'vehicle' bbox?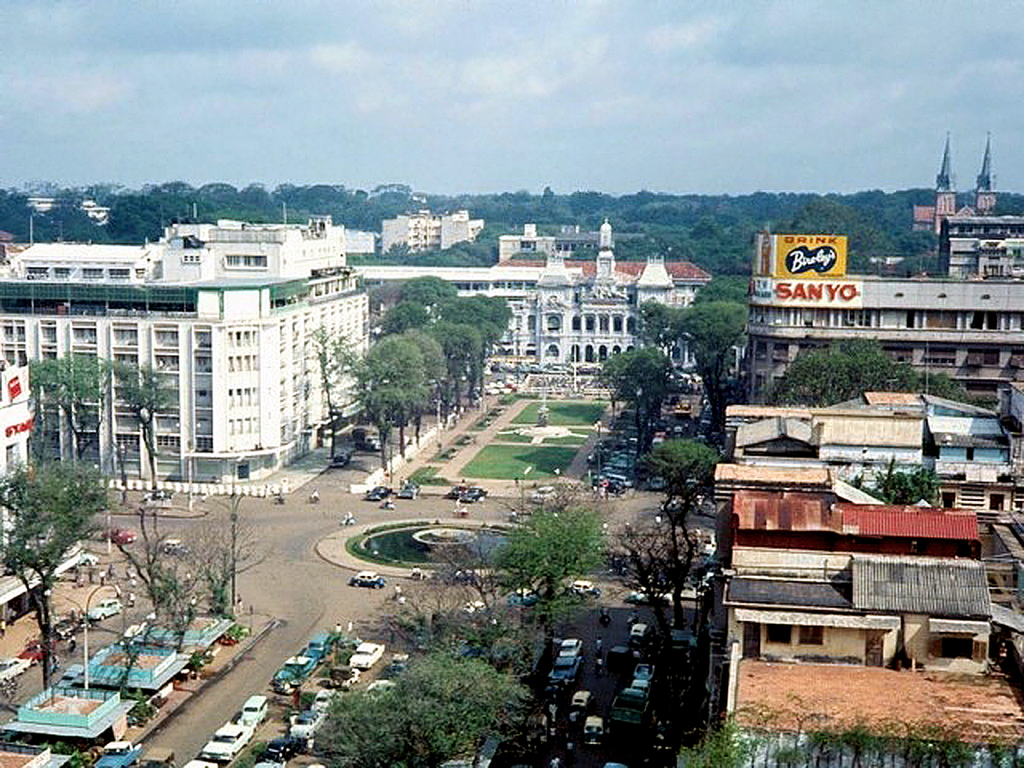
left=10, top=632, right=60, bottom=661
